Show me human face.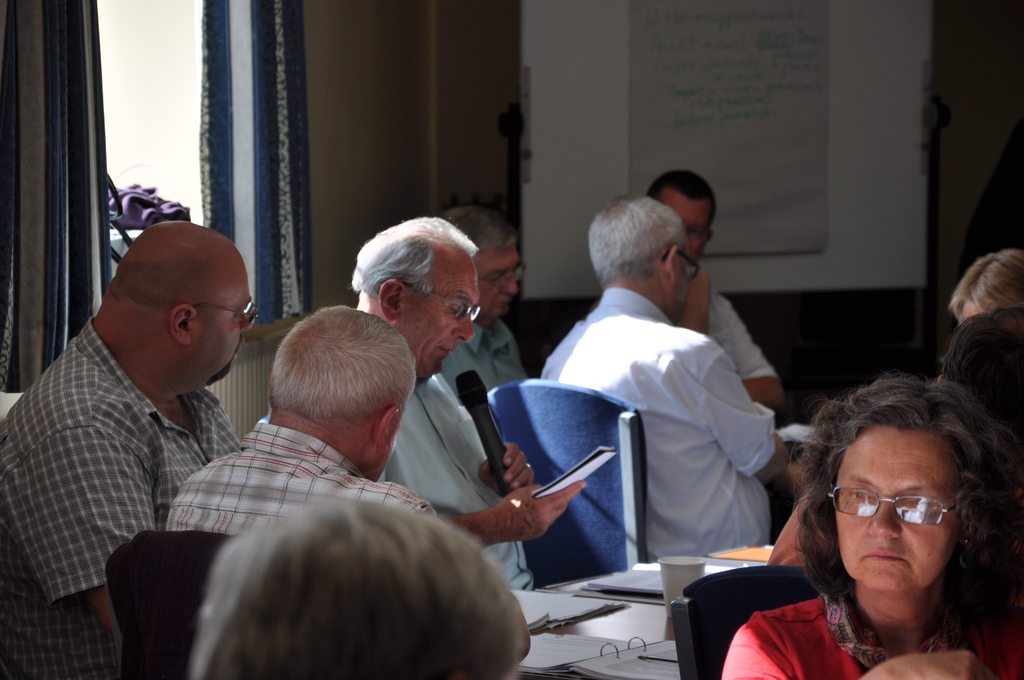
human face is here: Rect(666, 241, 692, 316).
